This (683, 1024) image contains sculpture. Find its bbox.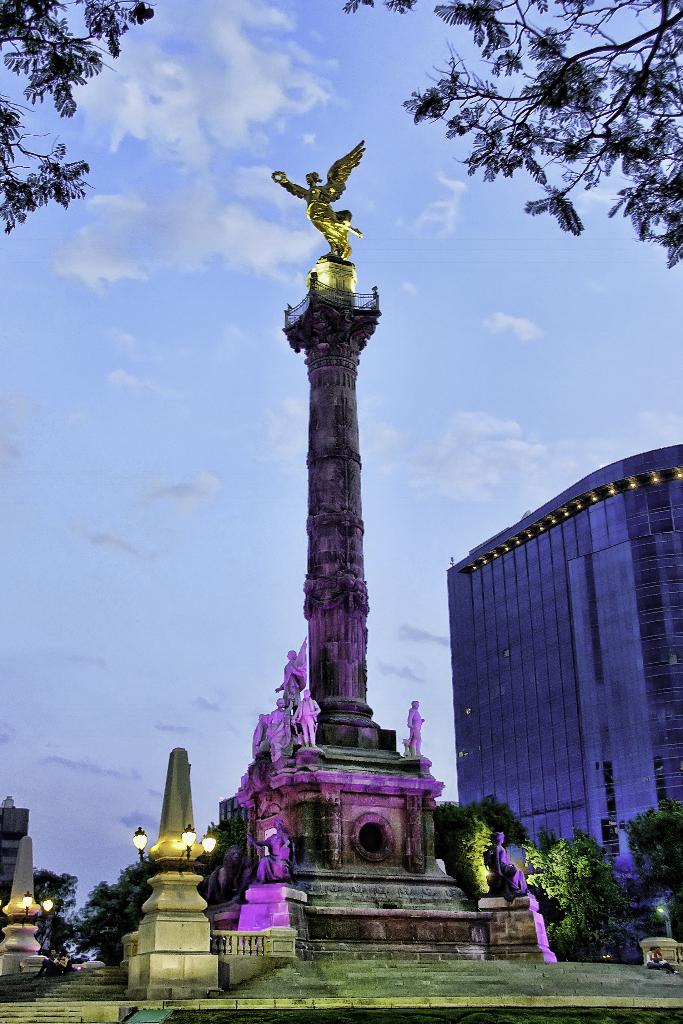
x1=241 y1=712 x2=269 y2=767.
